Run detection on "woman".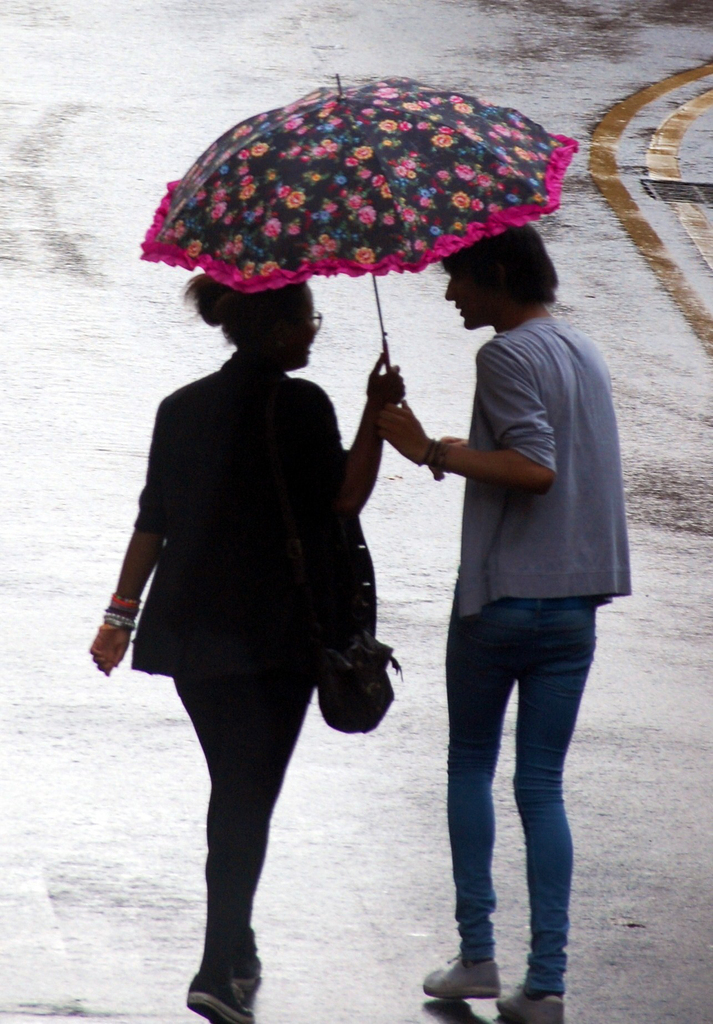
Result: BBox(76, 169, 429, 995).
